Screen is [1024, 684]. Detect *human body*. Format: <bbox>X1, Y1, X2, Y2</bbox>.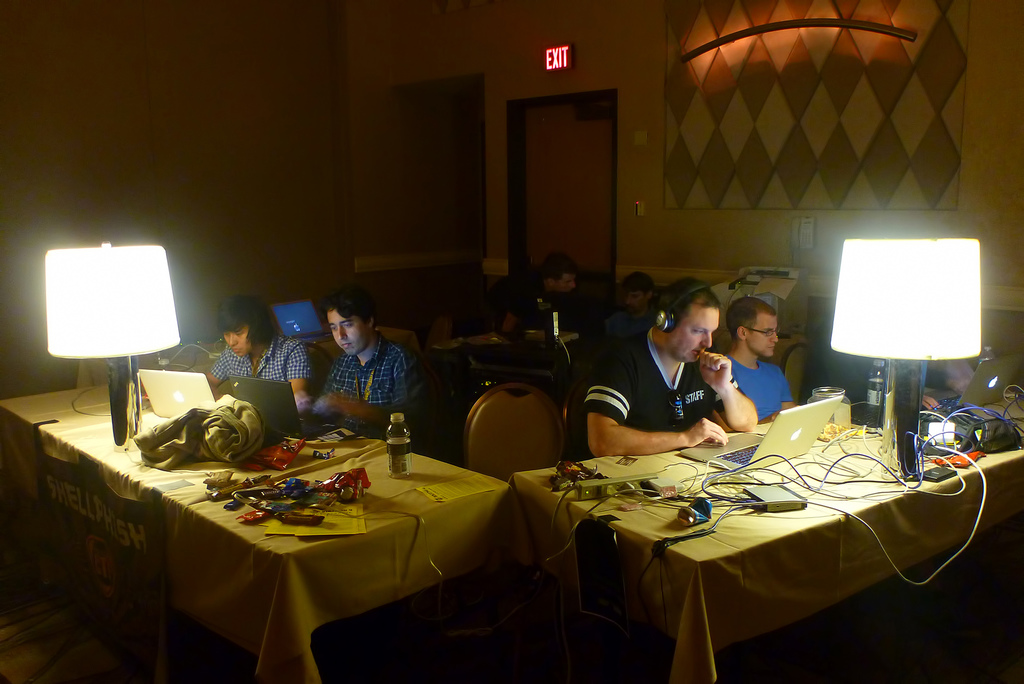
<bbox>292, 309, 413, 450</bbox>.
